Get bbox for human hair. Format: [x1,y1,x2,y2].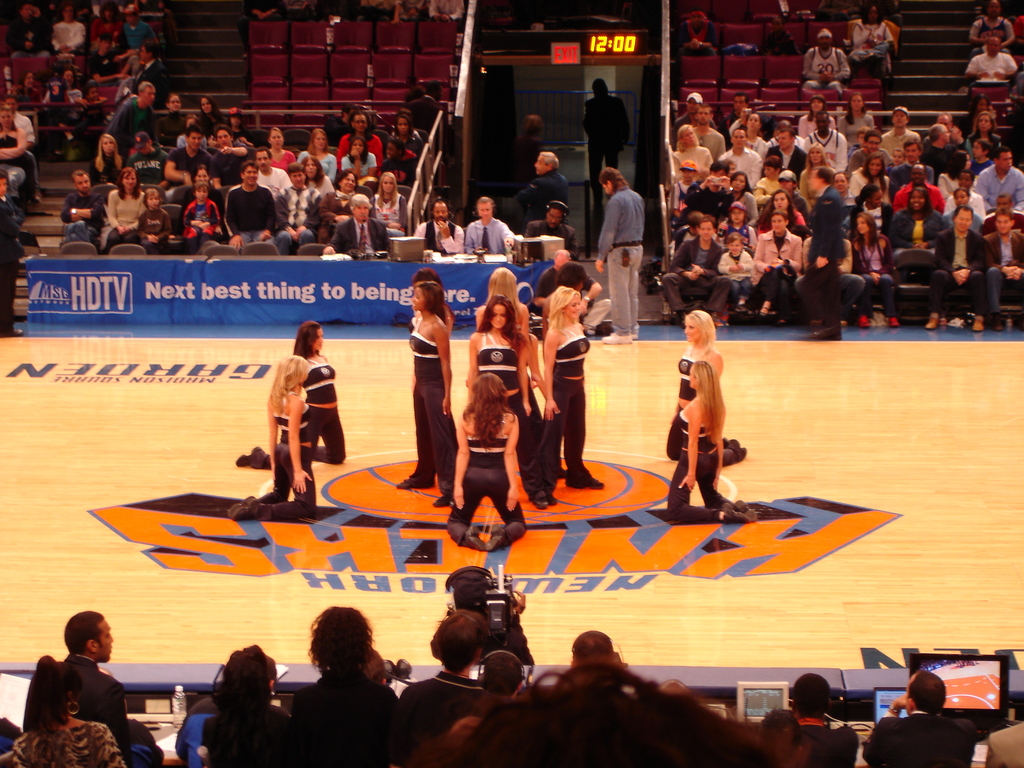
[862,1,884,26].
